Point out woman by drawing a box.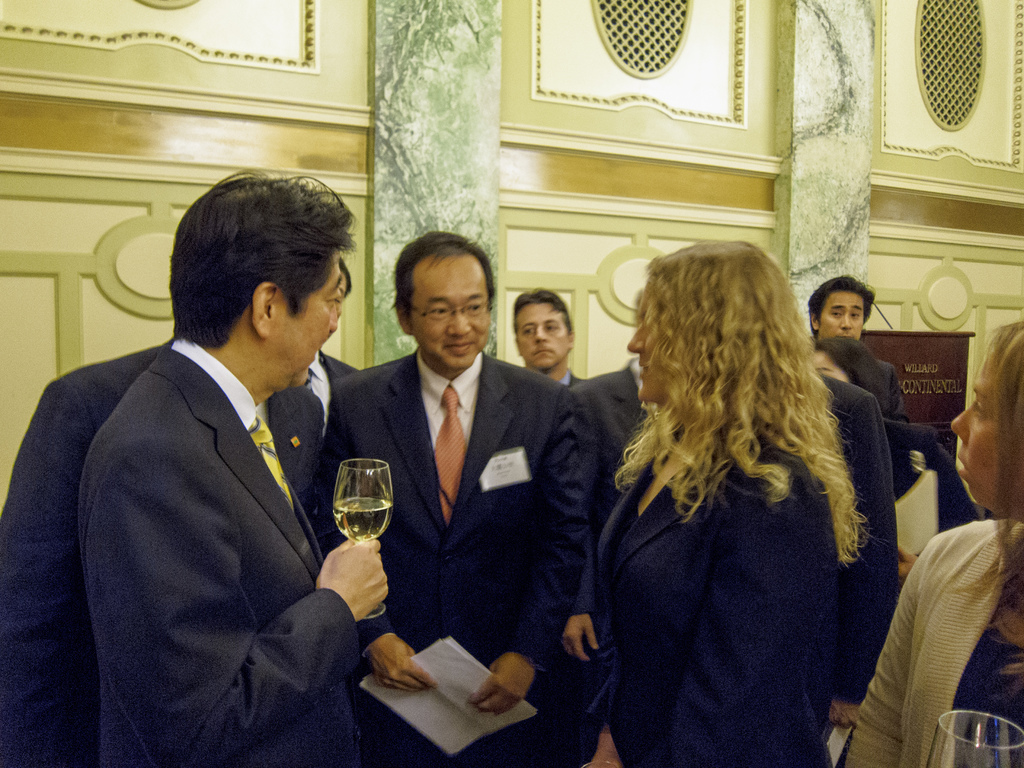
[left=810, top=330, right=984, bottom=577].
